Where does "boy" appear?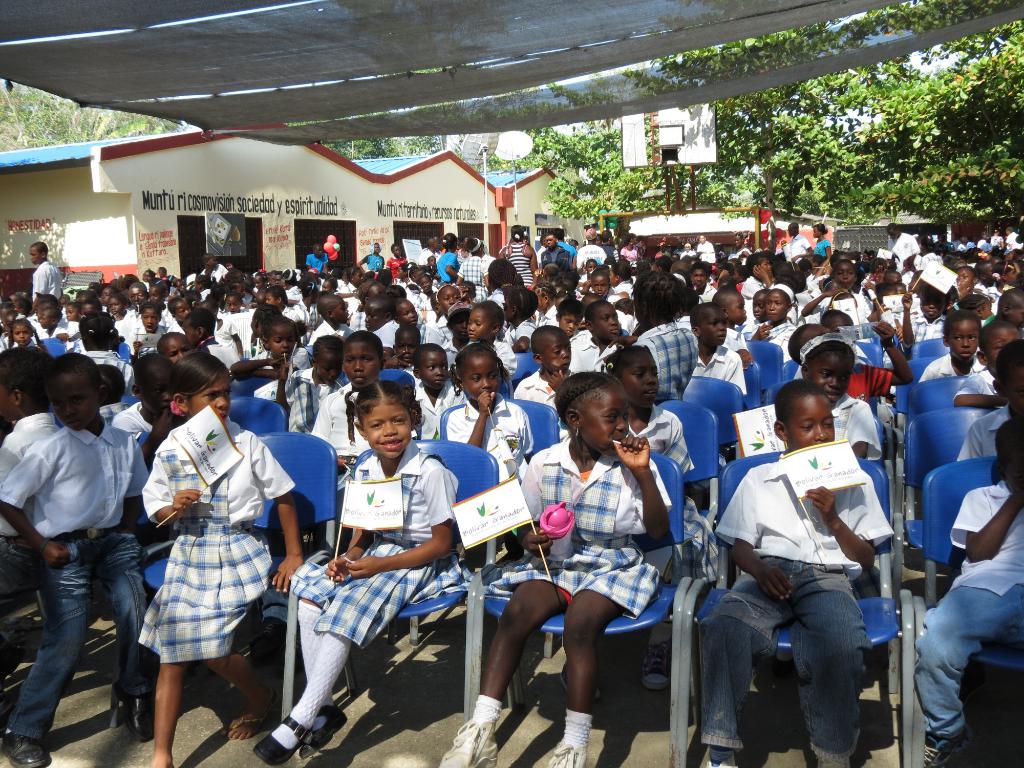
Appears at bbox=(957, 340, 1023, 463).
